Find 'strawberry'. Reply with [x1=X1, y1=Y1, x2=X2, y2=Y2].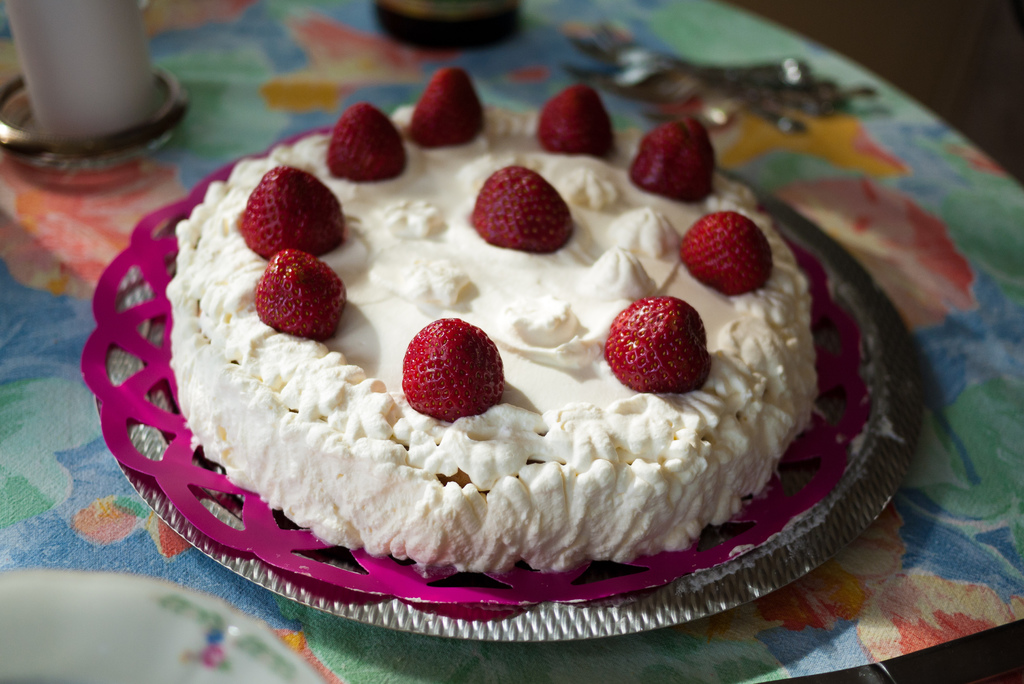
[x1=536, y1=79, x2=620, y2=152].
